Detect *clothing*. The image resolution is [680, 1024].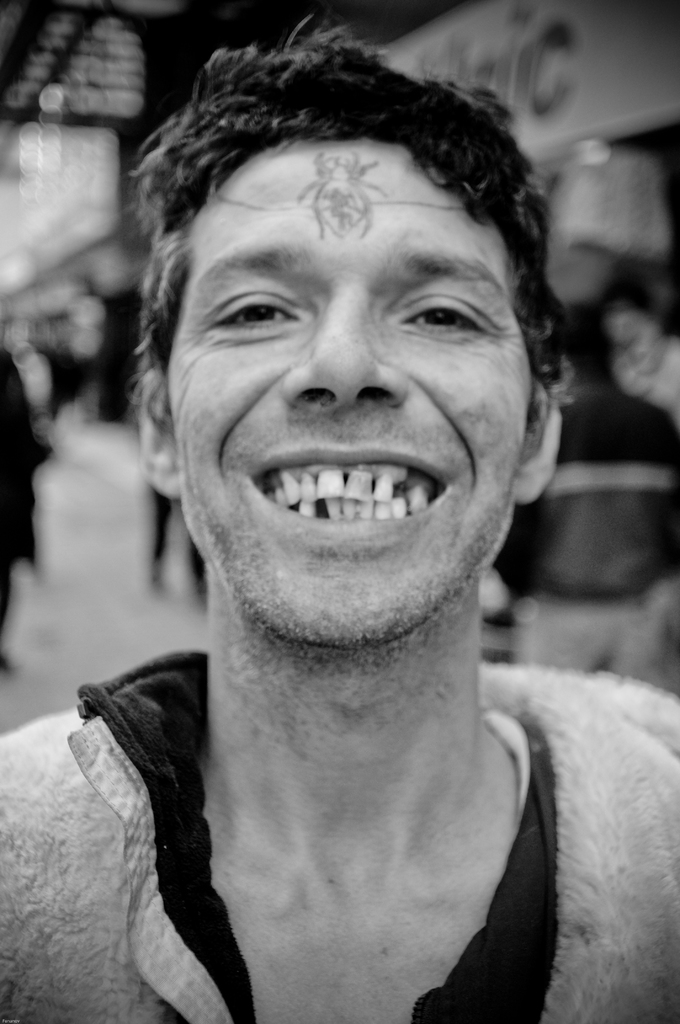
<box>492,381,679,680</box>.
